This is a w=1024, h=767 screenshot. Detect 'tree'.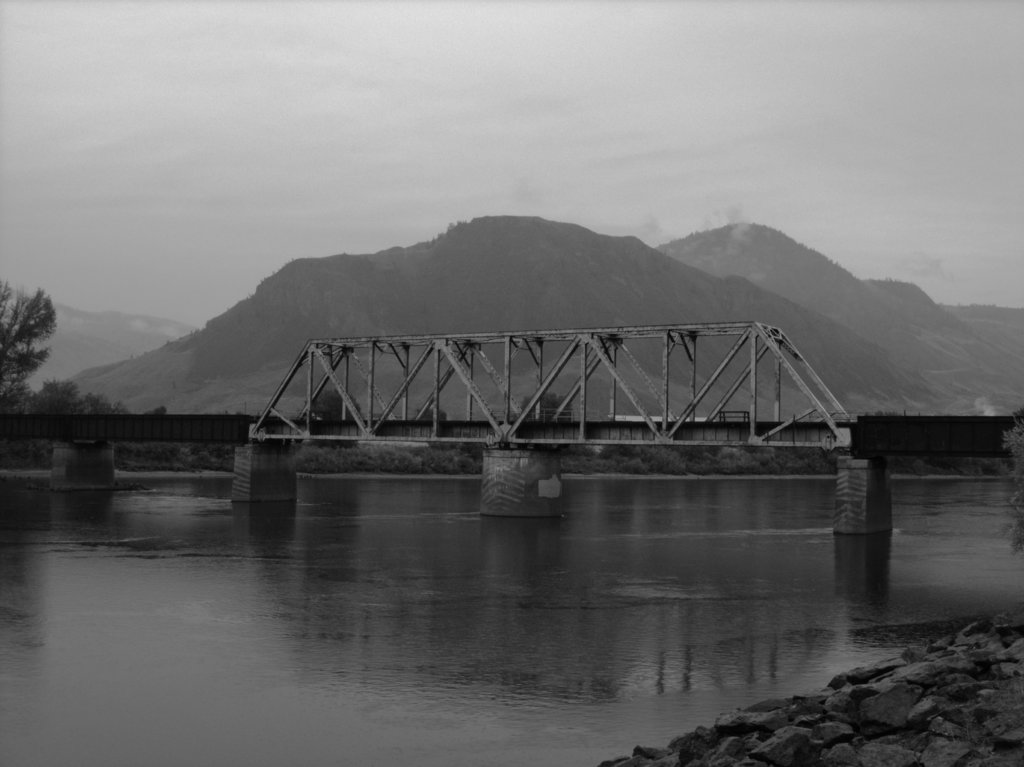
413,406,449,423.
